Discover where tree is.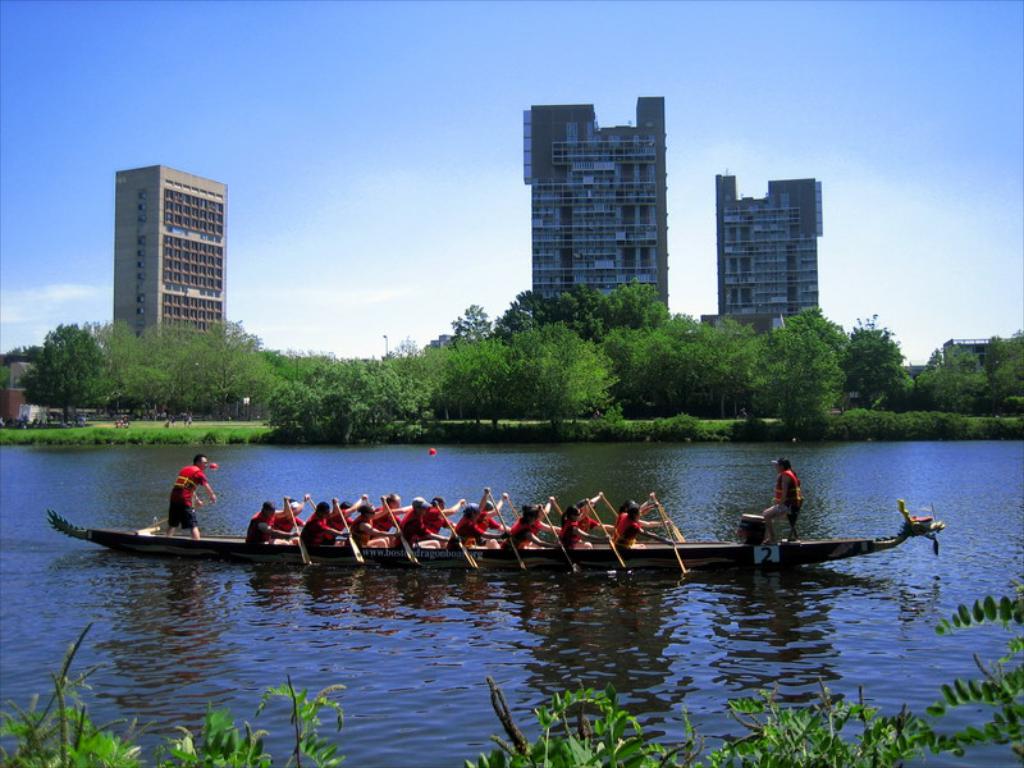
Discovered at (x1=257, y1=339, x2=320, y2=406).
